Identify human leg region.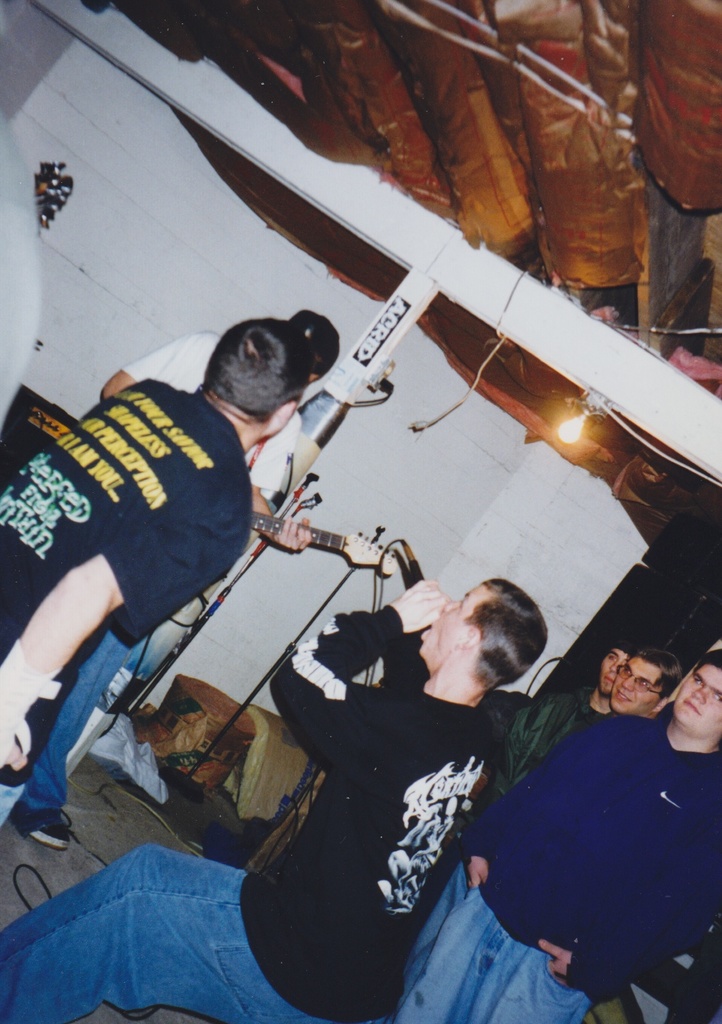
Region: left=447, top=927, right=594, bottom=1023.
